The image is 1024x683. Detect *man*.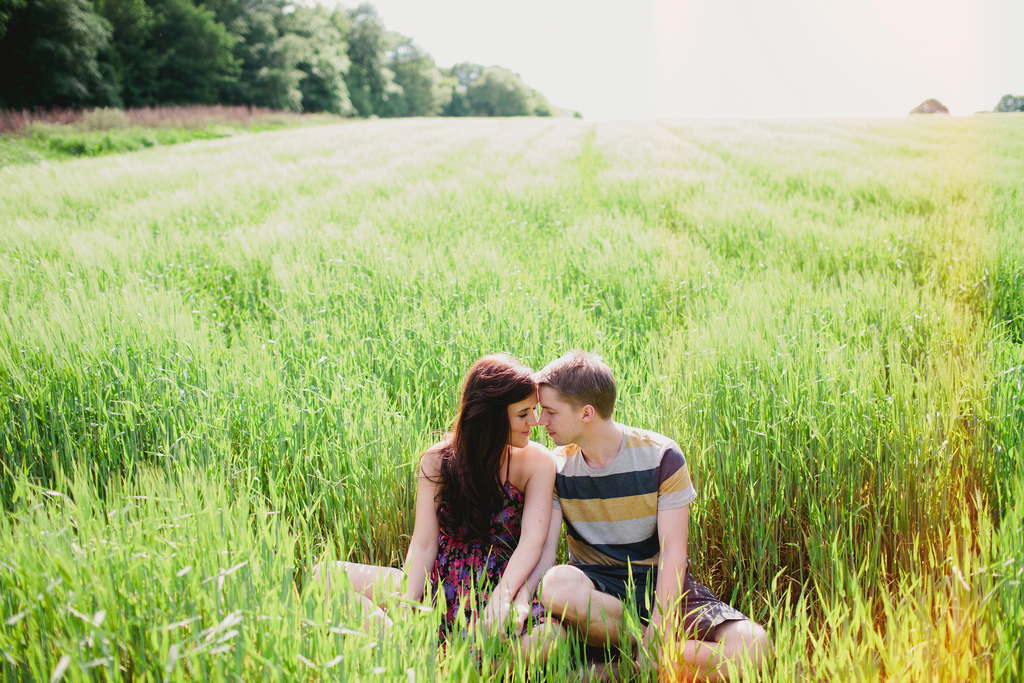
Detection: bbox=(522, 350, 708, 634).
